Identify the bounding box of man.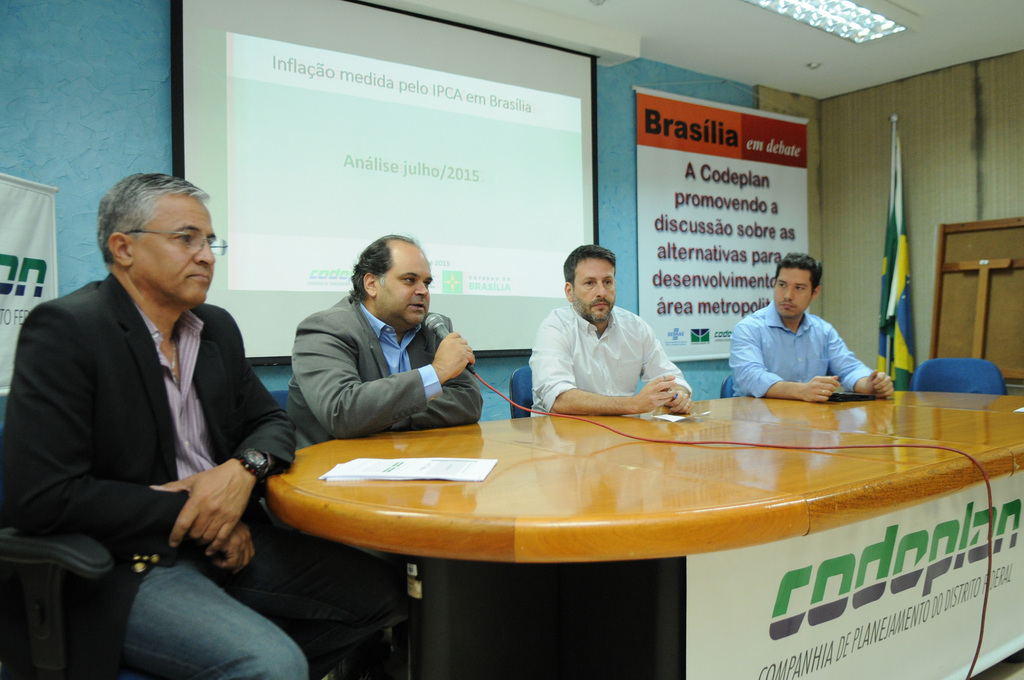
524,239,699,423.
